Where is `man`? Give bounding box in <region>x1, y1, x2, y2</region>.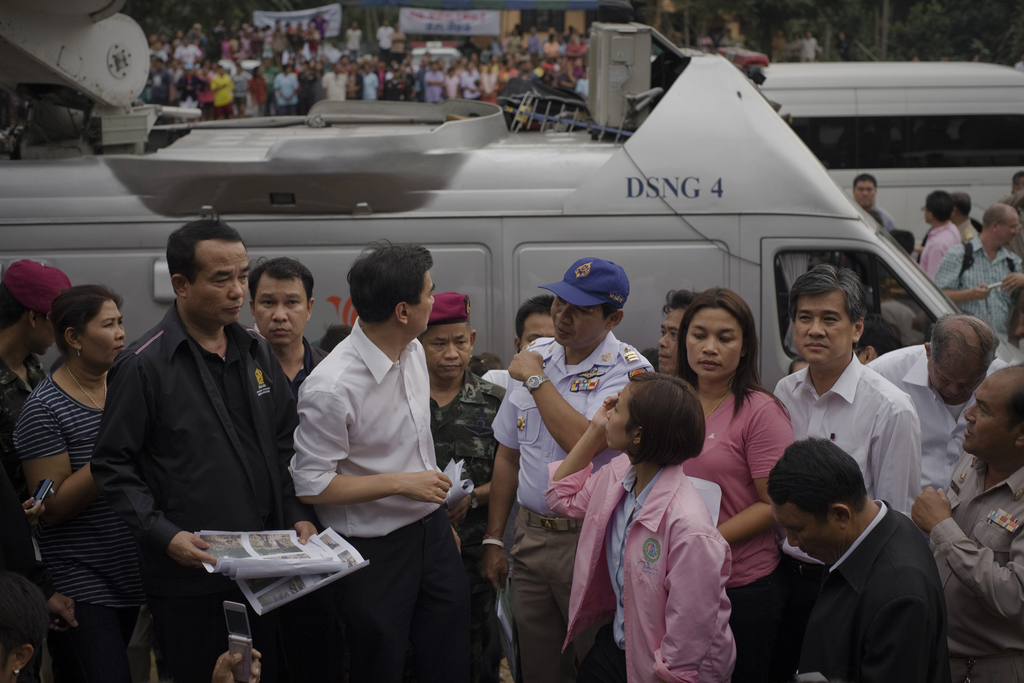
<region>783, 446, 945, 682</region>.
